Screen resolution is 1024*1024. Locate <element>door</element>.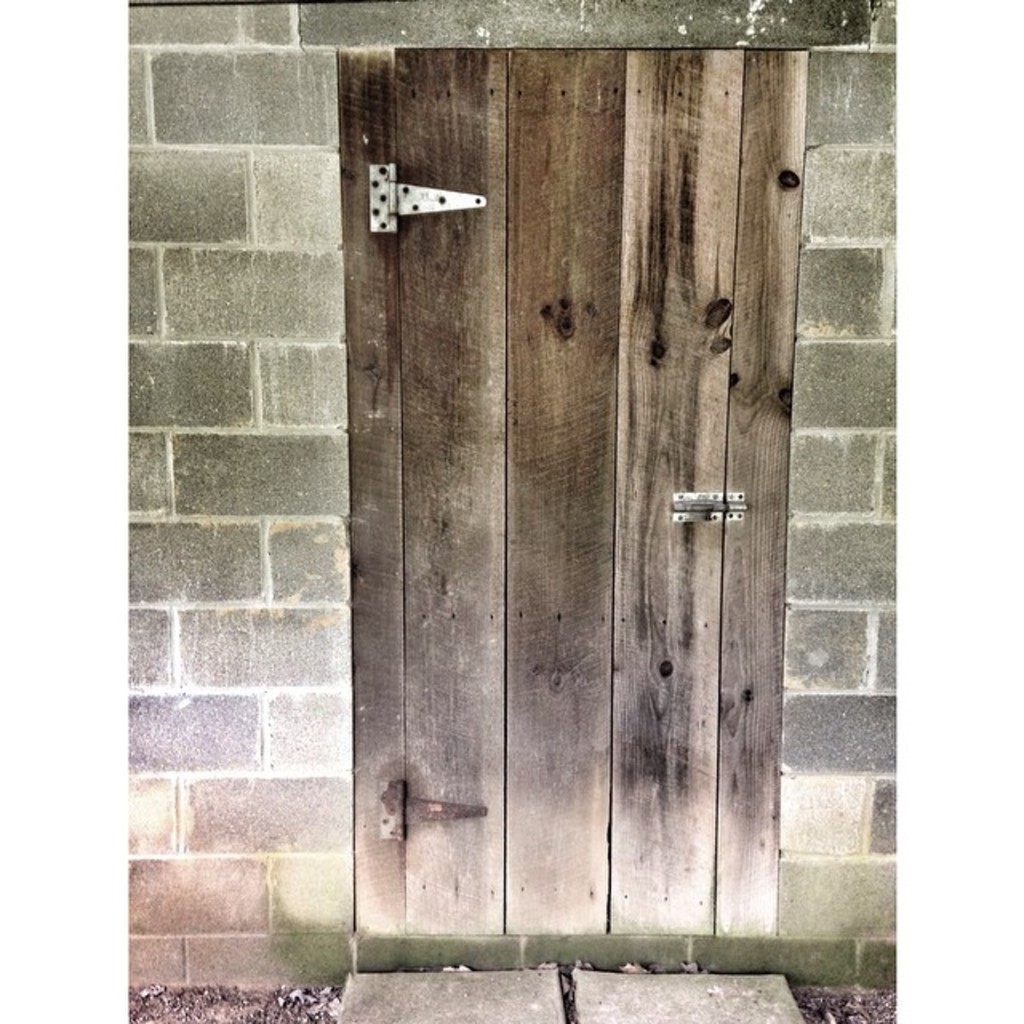
<bbox>326, 10, 826, 979</bbox>.
